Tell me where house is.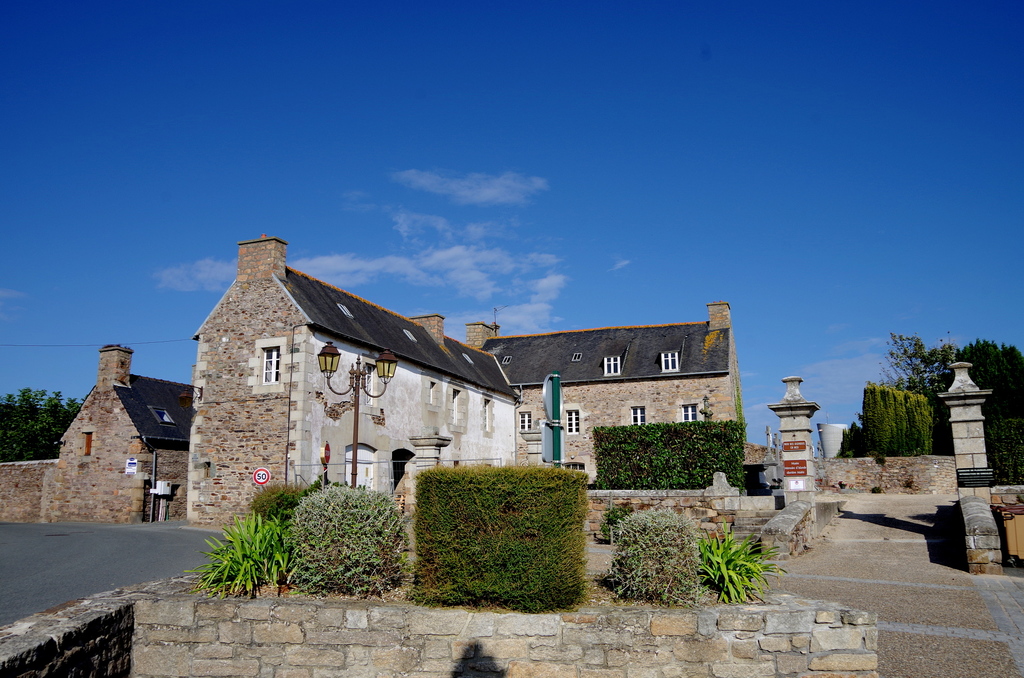
house is at x1=55, y1=351, x2=194, y2=523.
